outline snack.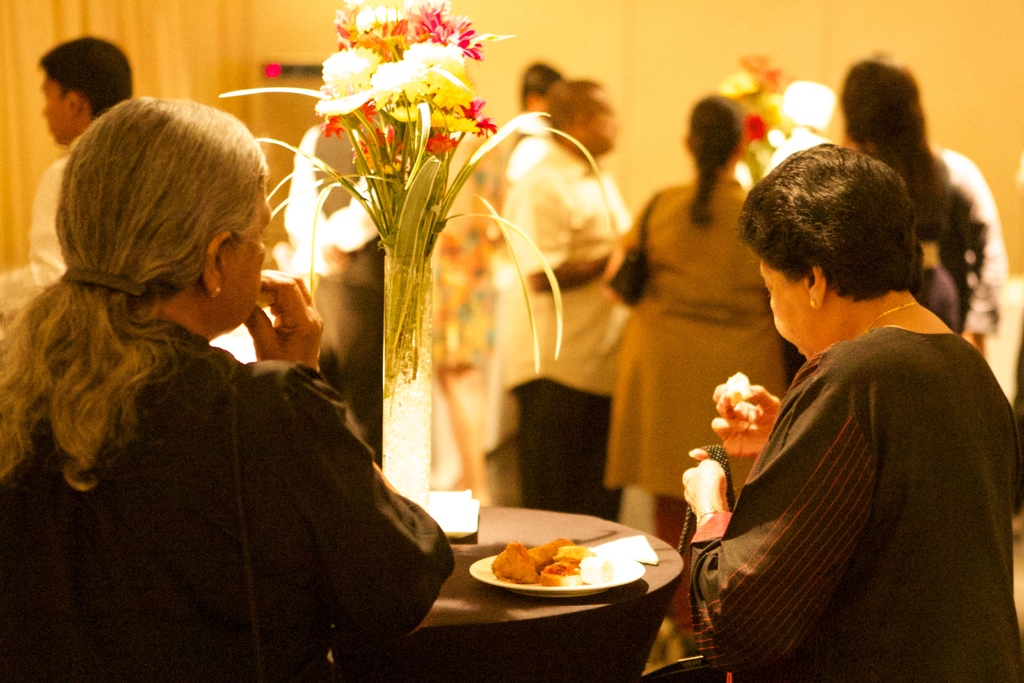
Outline: [259,279,278,309].
